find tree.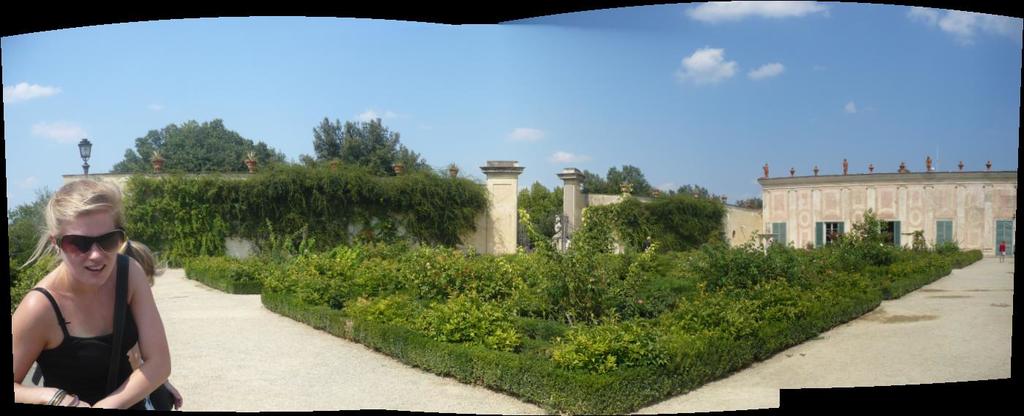
108/114/295/177.
